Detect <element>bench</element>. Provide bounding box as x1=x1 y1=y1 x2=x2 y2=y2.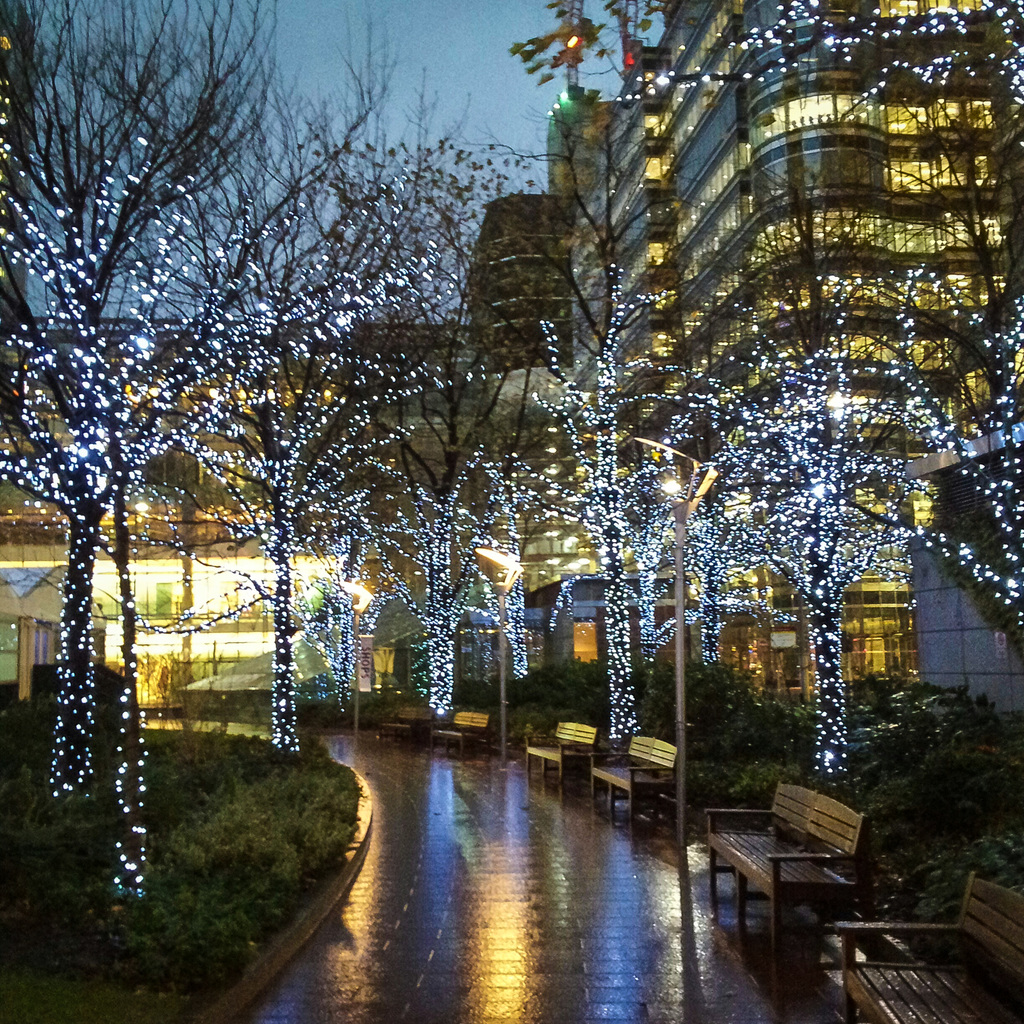
x1=524 y1=721 x2=600 y2=788.
